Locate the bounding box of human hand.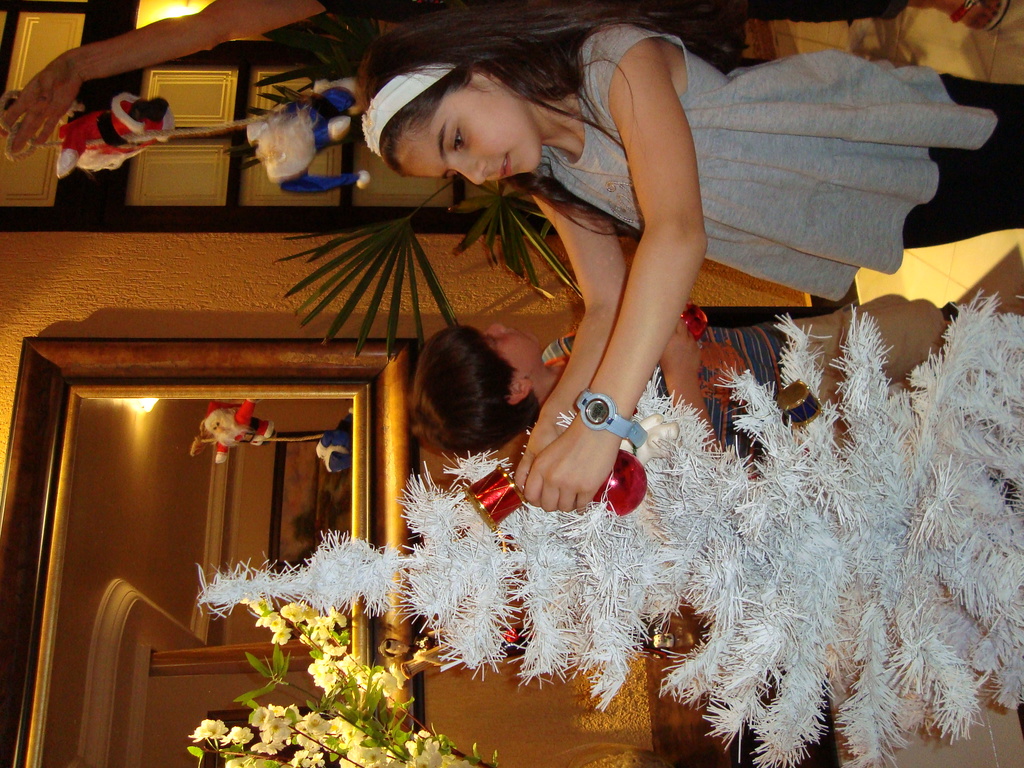
Bounding box: bbox=(659, 319, 700, 373).
